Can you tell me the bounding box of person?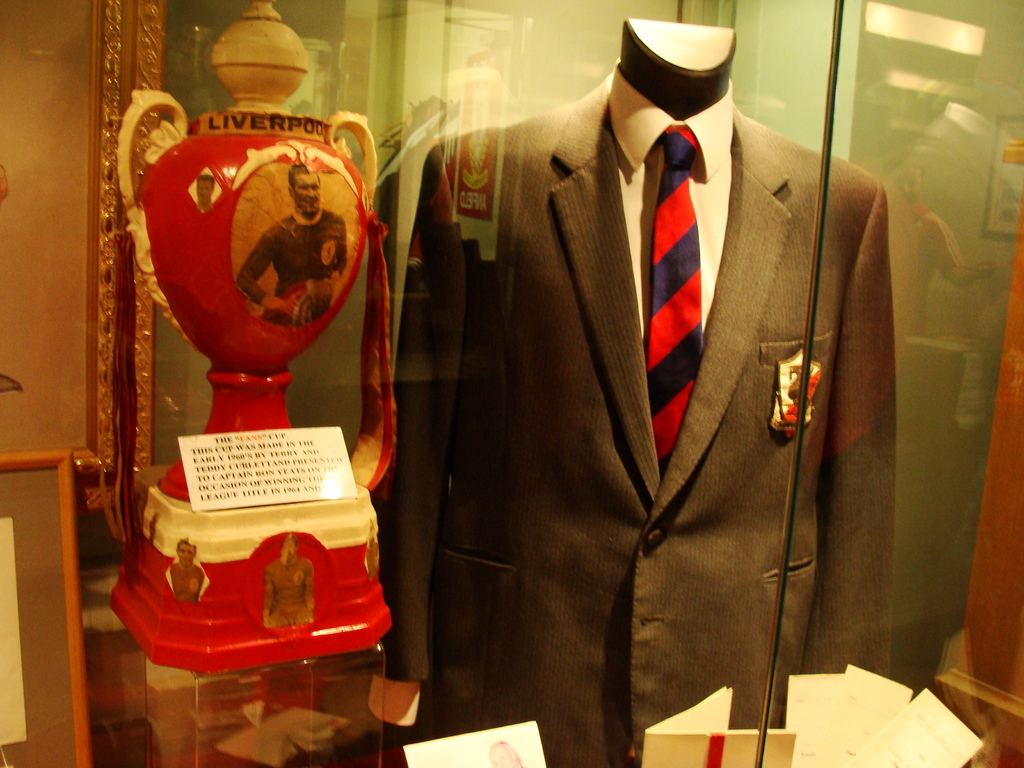
170:541:202:600.
